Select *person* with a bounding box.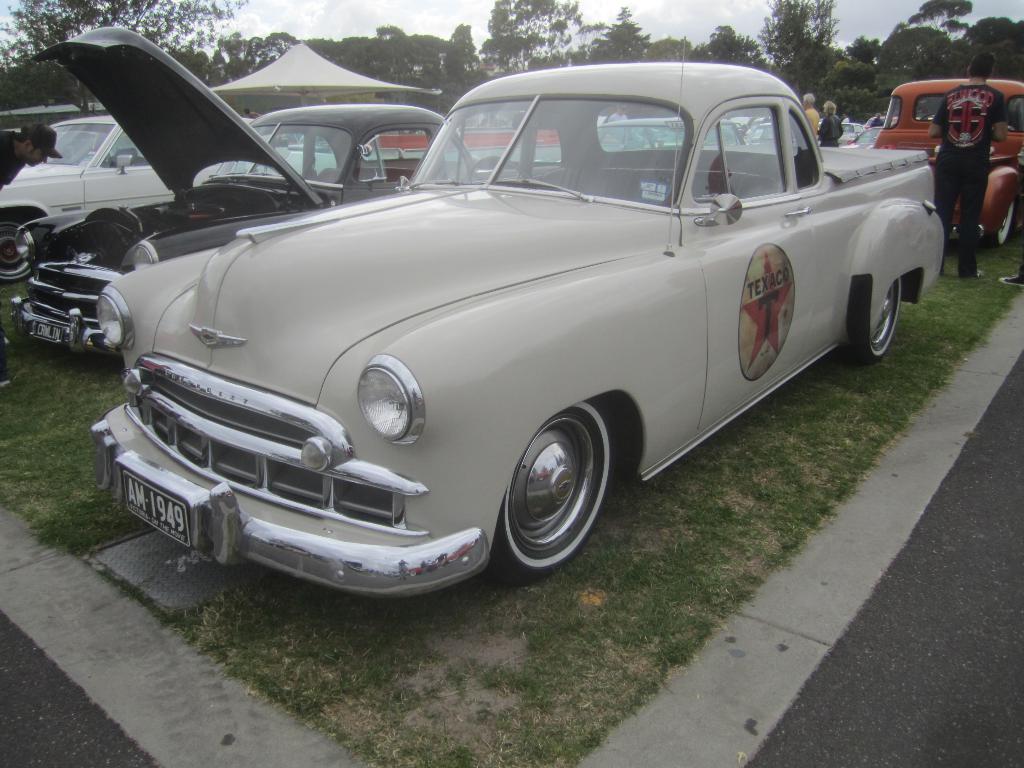
x1=0 y1=123 x2=60 y2=392.
